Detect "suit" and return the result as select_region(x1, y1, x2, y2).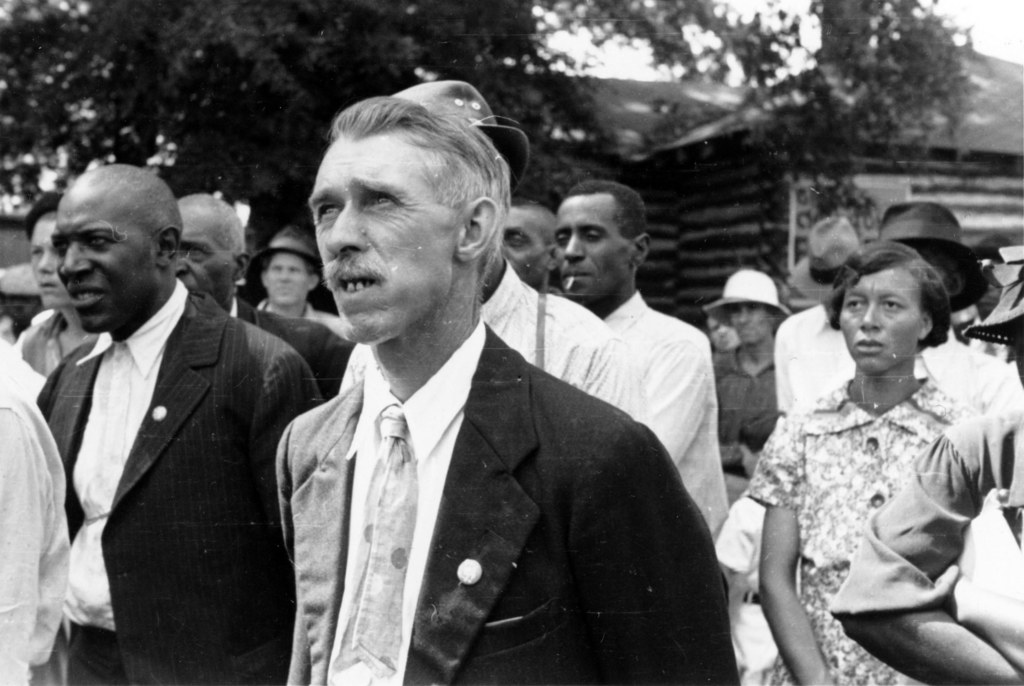
select_region(232, 293, 355, 404).
